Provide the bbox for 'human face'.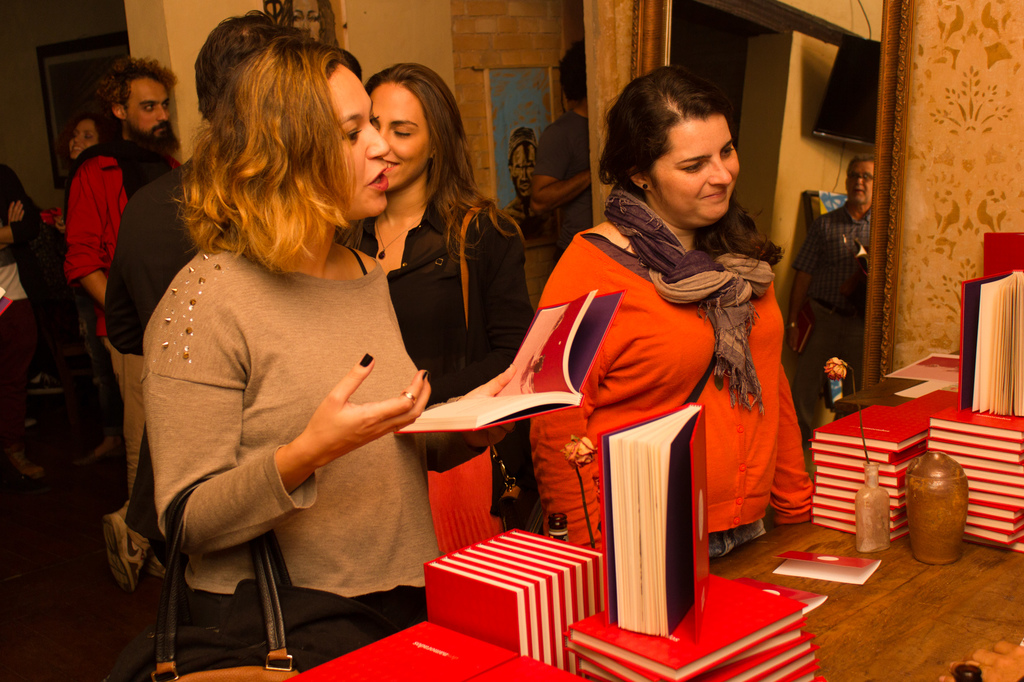
{"x1": 67, "y1": 119, "x2": 93, "y2": 164}.
